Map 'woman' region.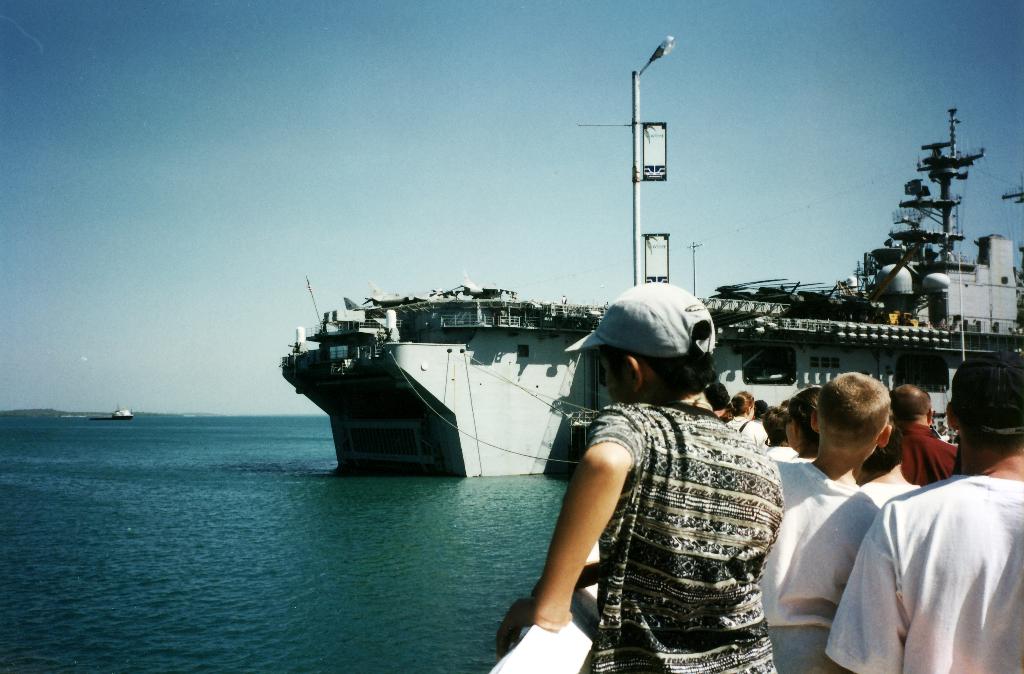
Mapped to <region>856, 422, 922, 511</region>.
